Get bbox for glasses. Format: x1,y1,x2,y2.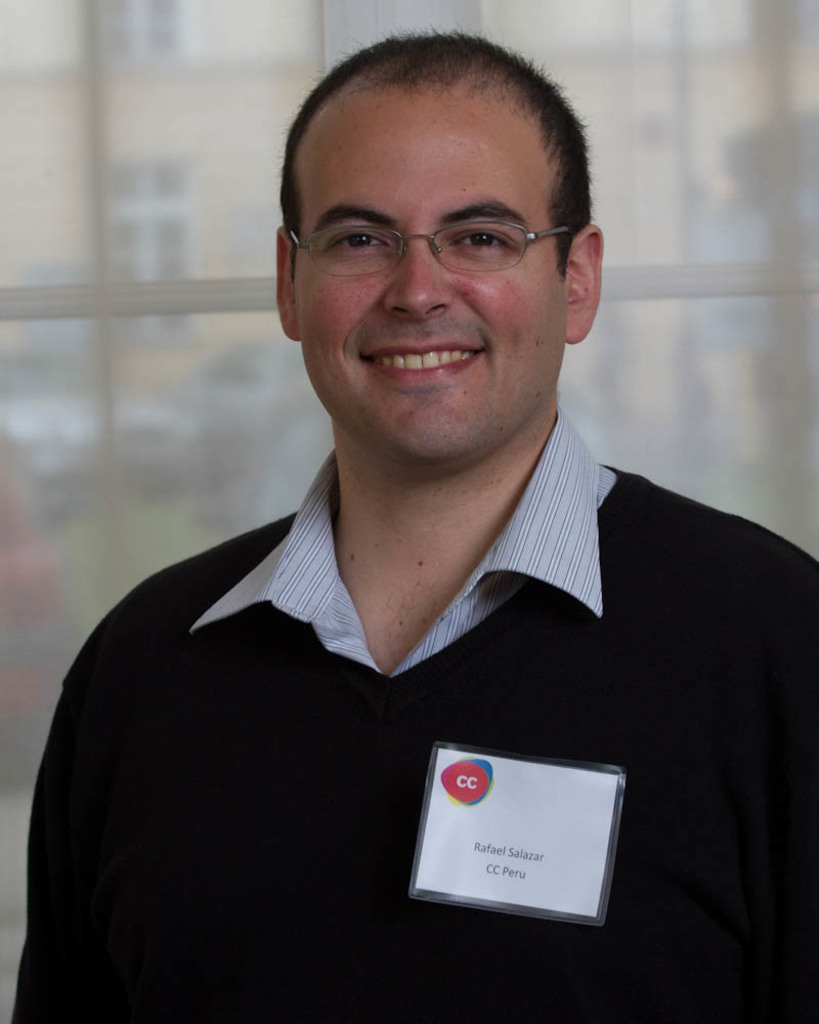
288,173,611,280.
